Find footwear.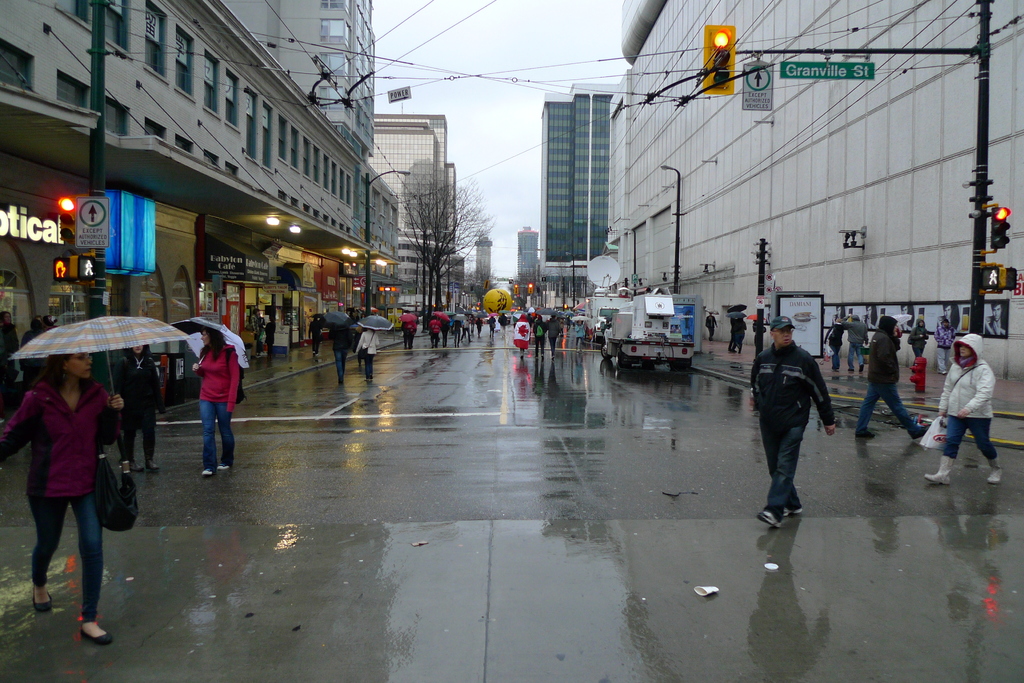
select_region(755, 511, 783, 531).
